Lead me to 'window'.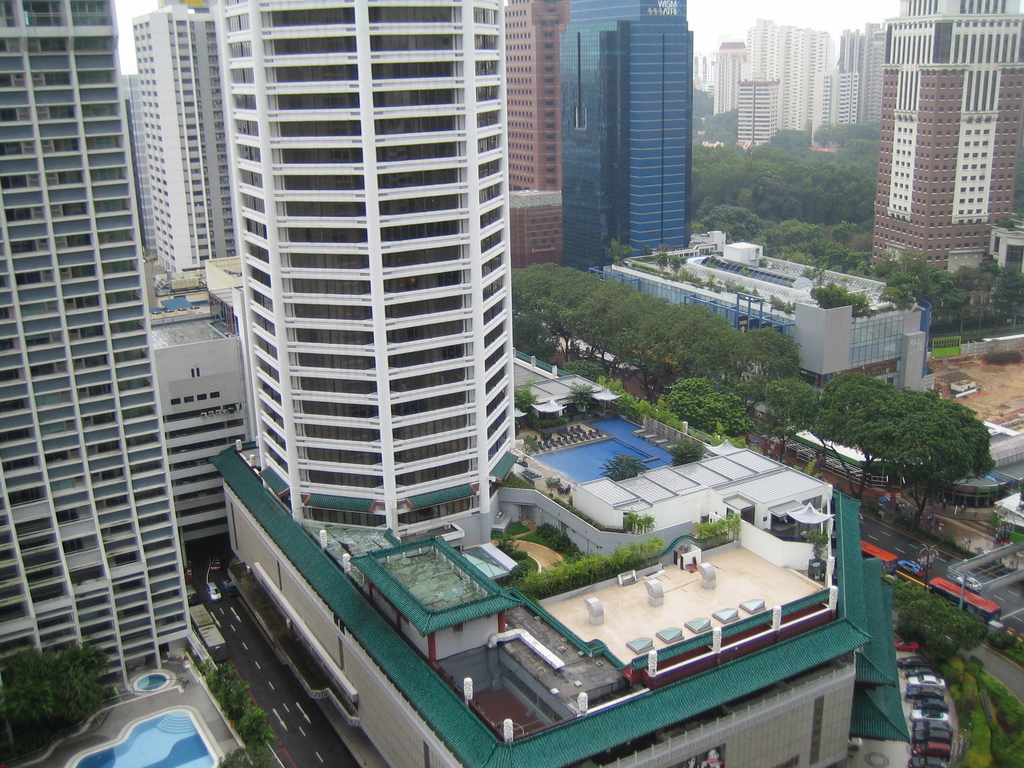
Lead to bbox(366, 7, 461, 18).
